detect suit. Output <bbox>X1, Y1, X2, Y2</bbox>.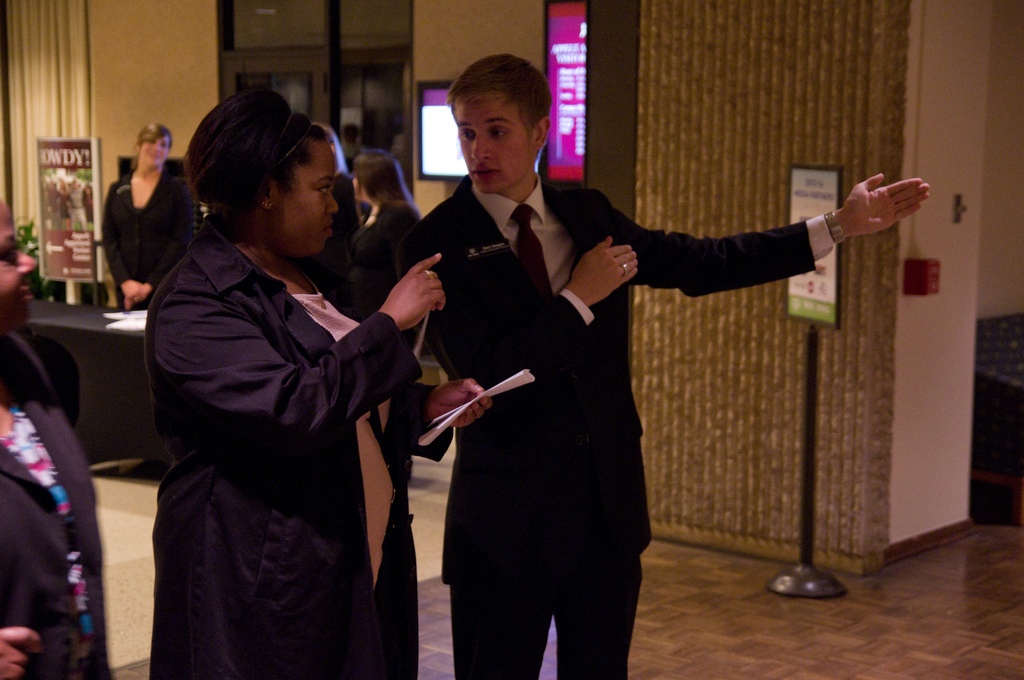
<bbox>1, 322, 115, 679</bbox>.
